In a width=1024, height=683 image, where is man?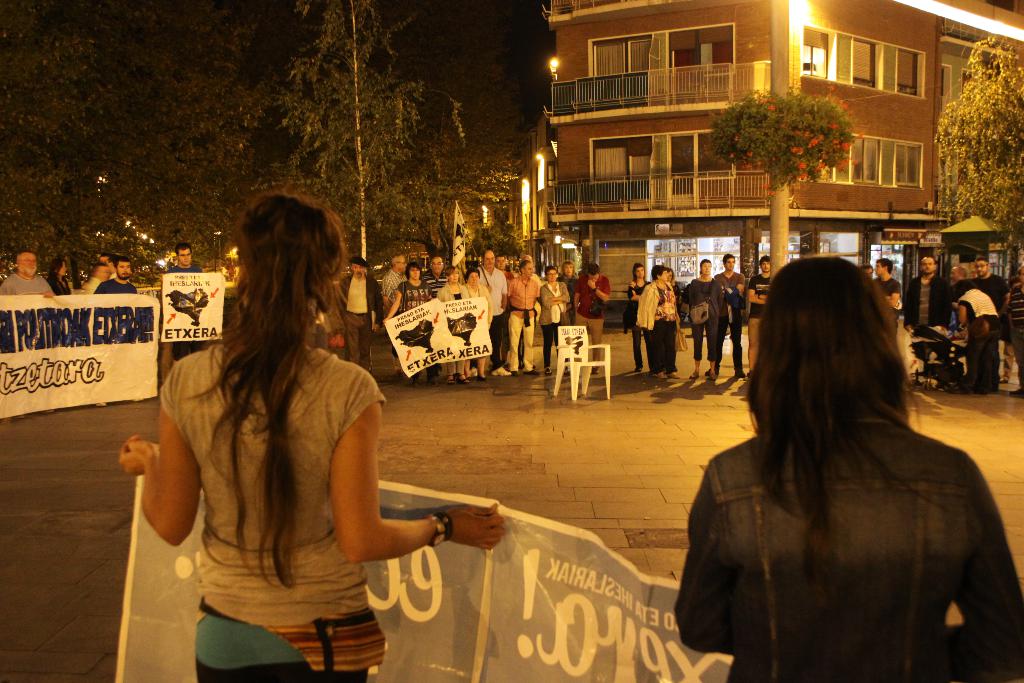
BBox(686, 259, 726, 385).
